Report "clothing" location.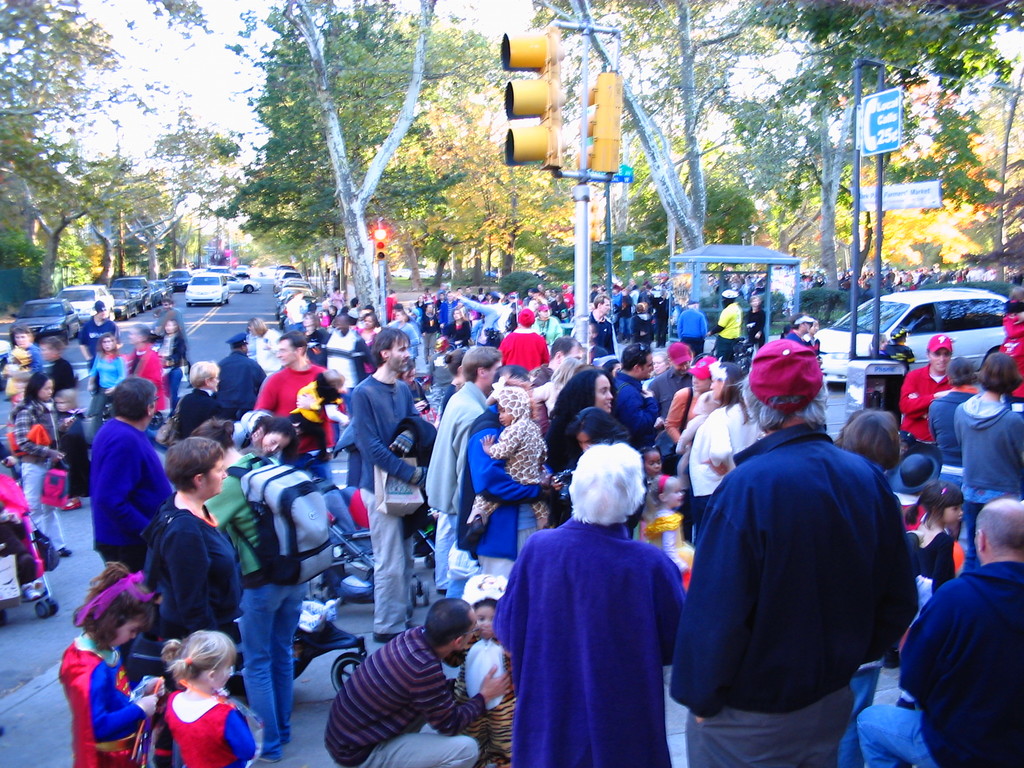
Report: bbox=[85, 409, 172, 573].
